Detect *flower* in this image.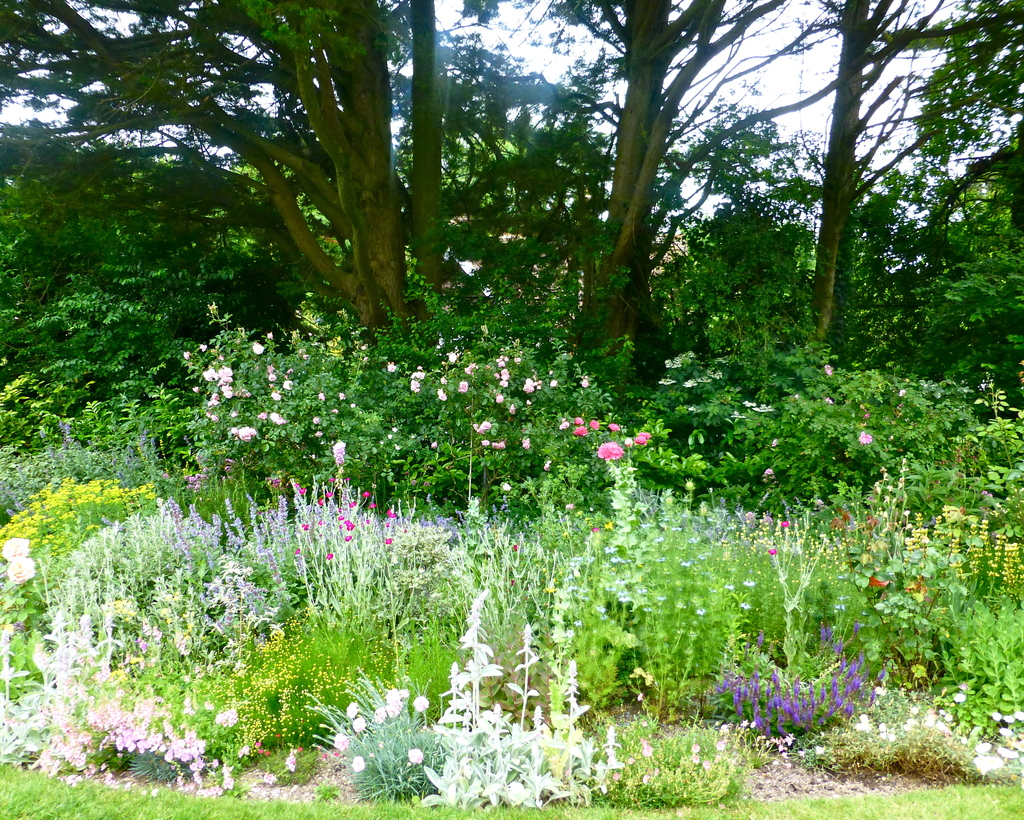
Detection: (x1=330, y1=406, x2=340, y2=415).
